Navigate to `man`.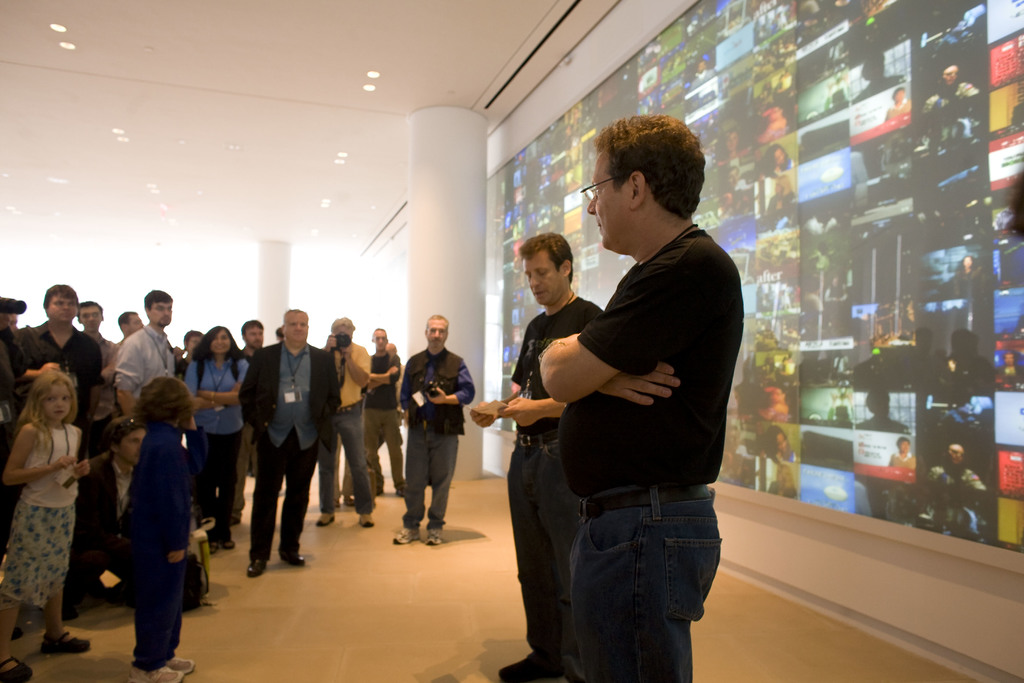
Navigation target: (x1=116, y1=309, x2=148, y2=349).
